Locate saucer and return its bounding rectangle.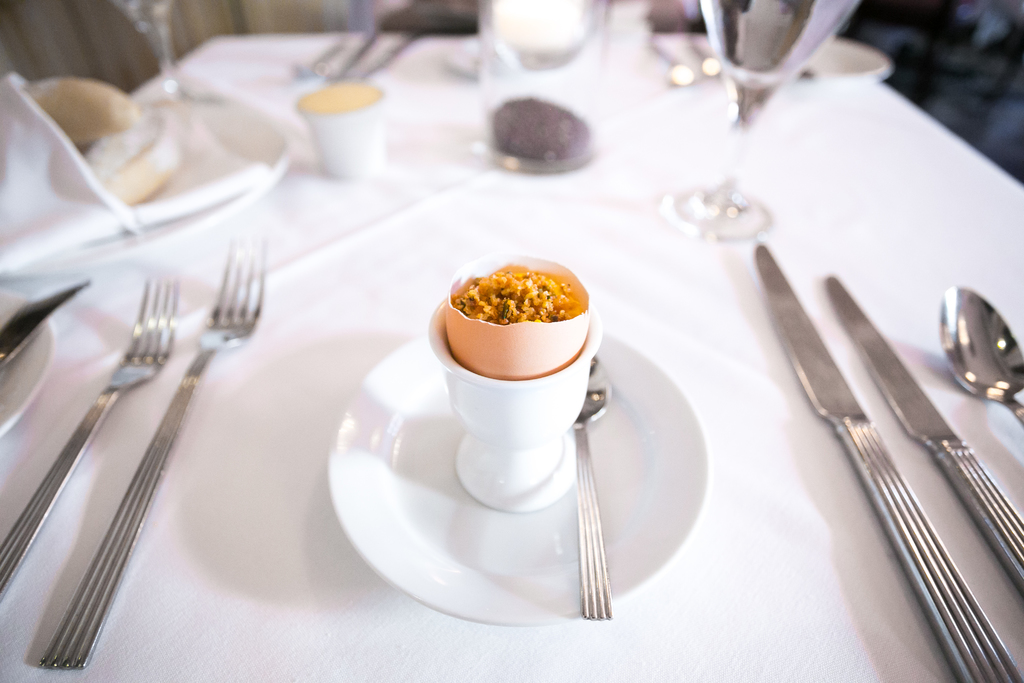
locate(331, 334, 712, 623).
